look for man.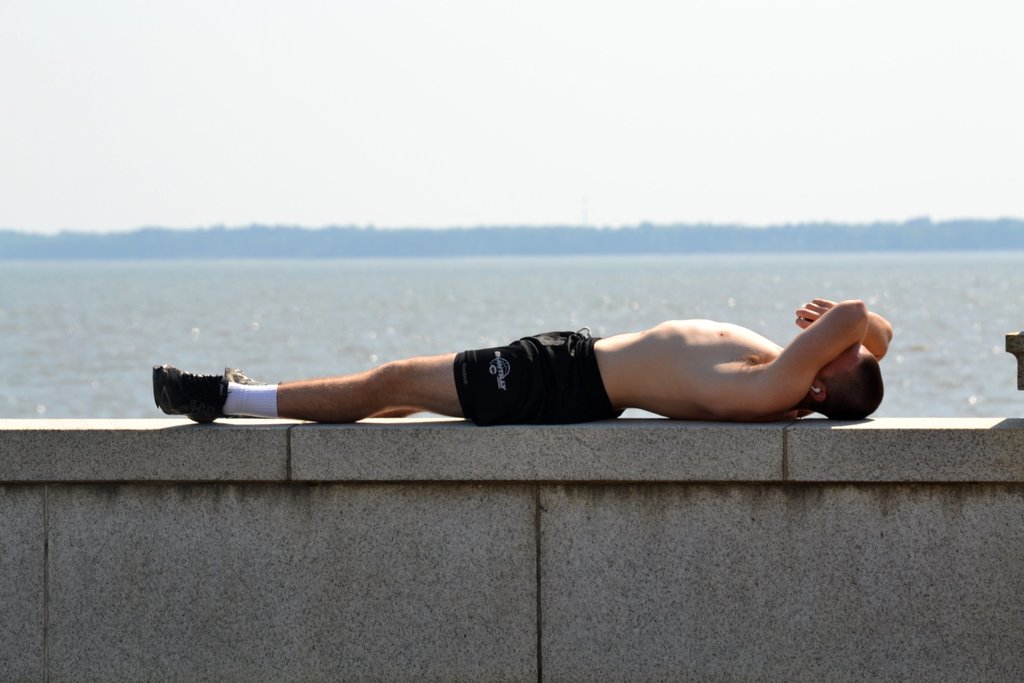
Found: [153, 301, 957, 458].
